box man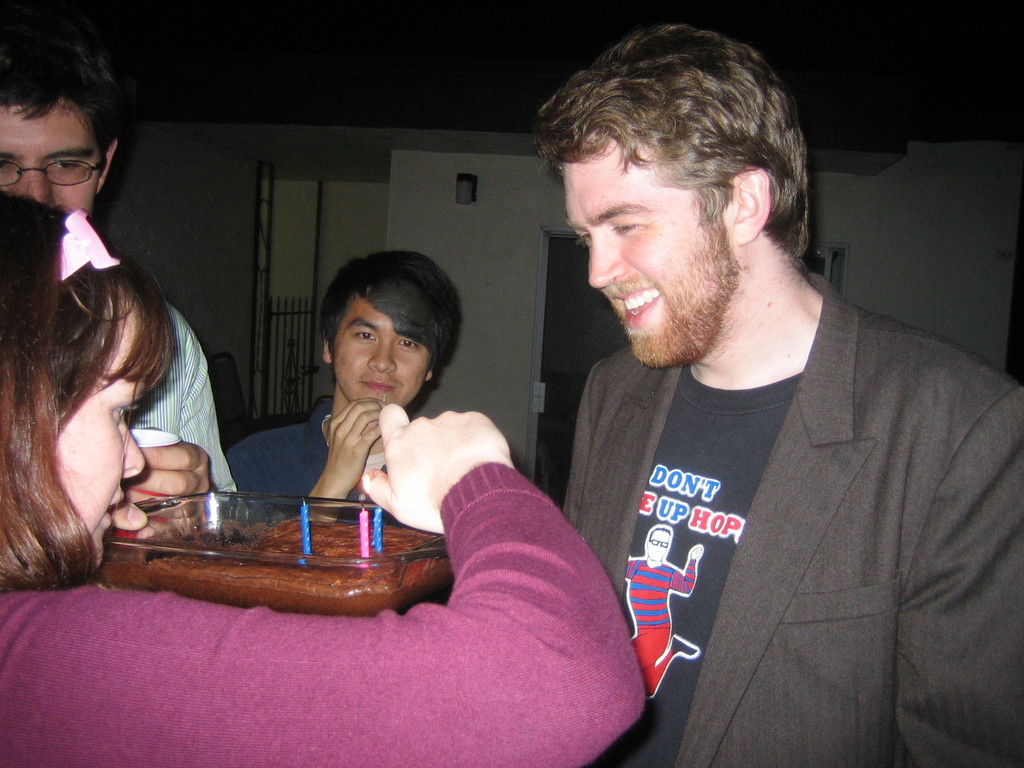
pyautogui.locateOnScreen(0, 26, 240, 492)
